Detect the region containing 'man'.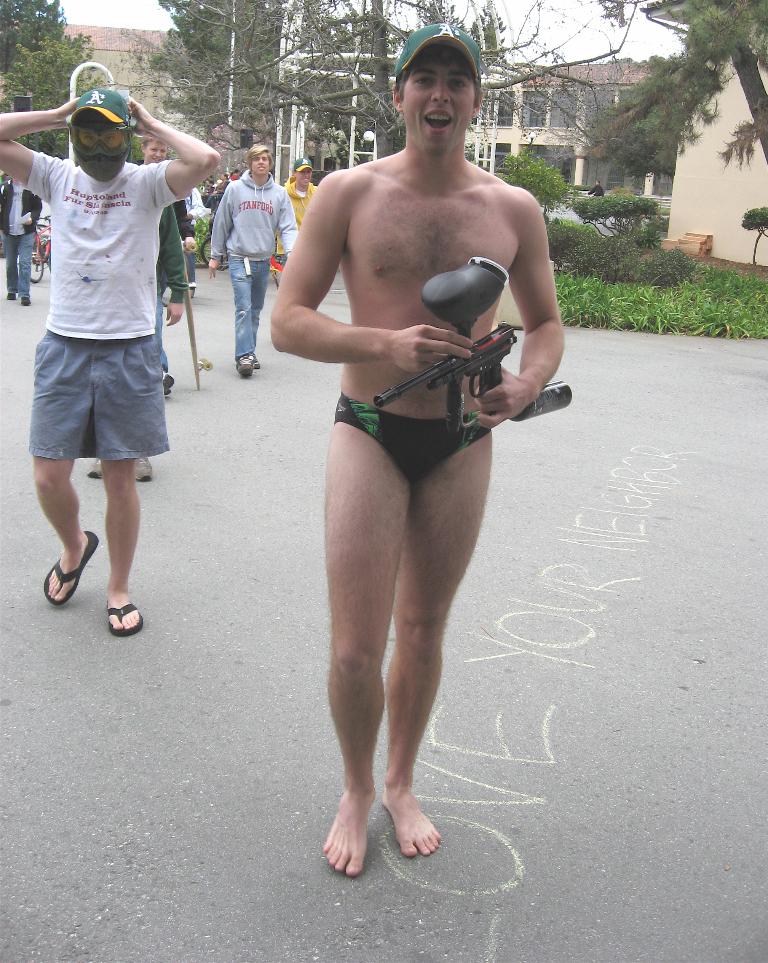
crop(0, 88, 221, 635).
